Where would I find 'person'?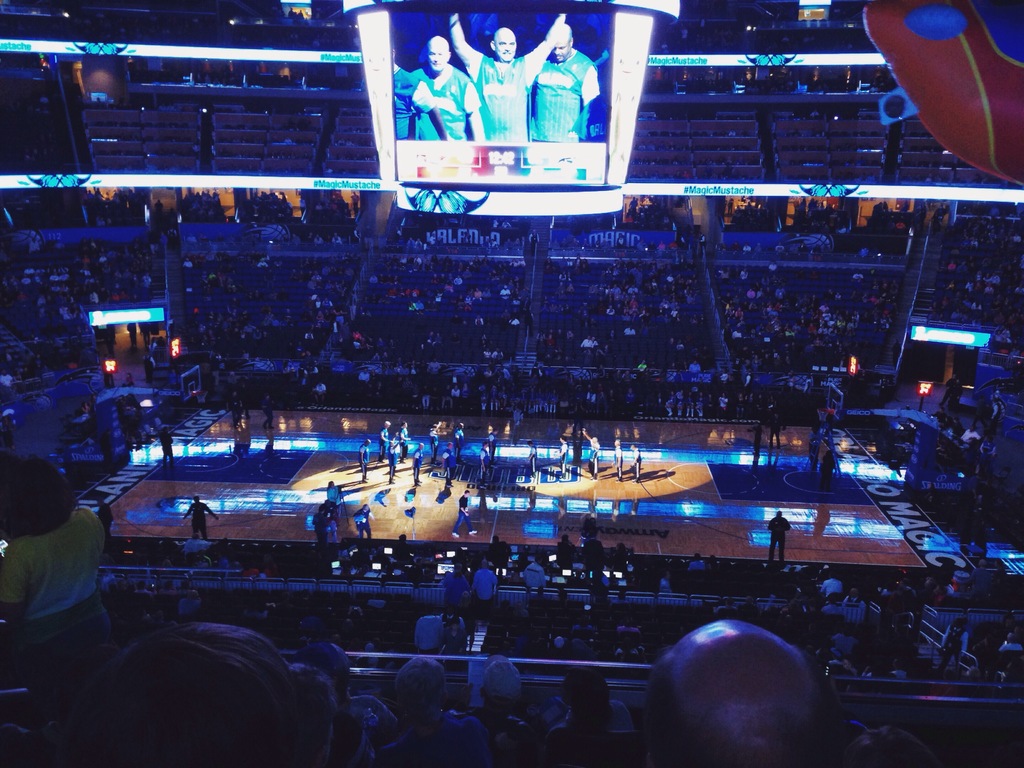
At 369/365/381/385.
